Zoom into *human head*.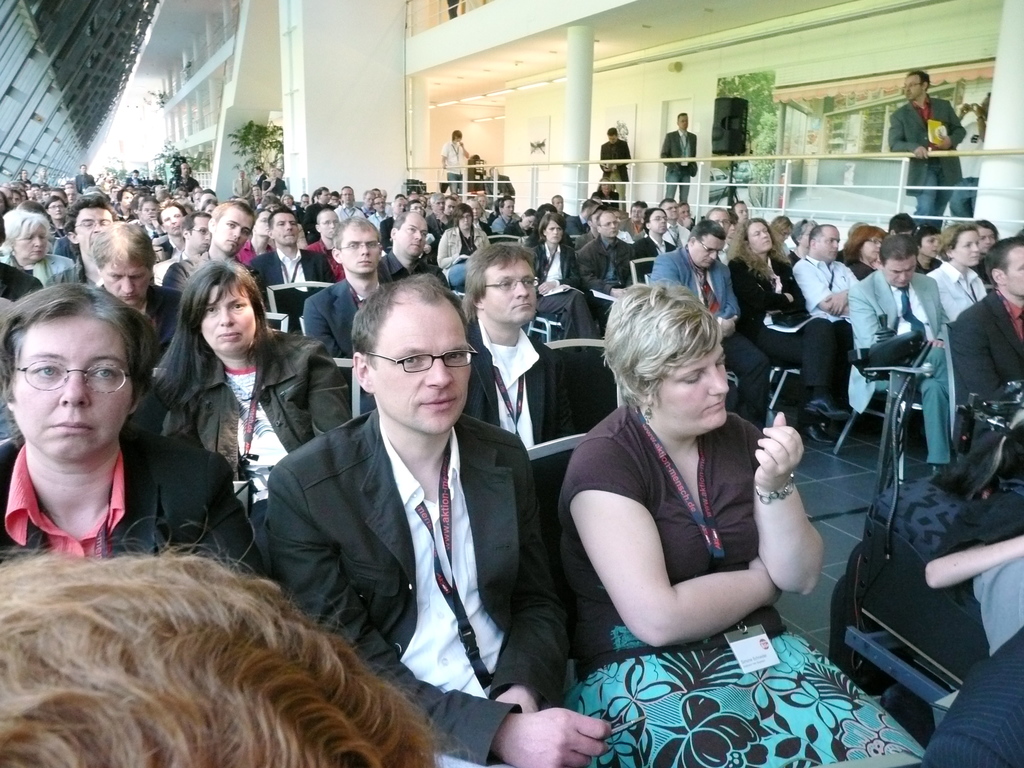
Zoom target: bbox(266, 205, 303, 246).
